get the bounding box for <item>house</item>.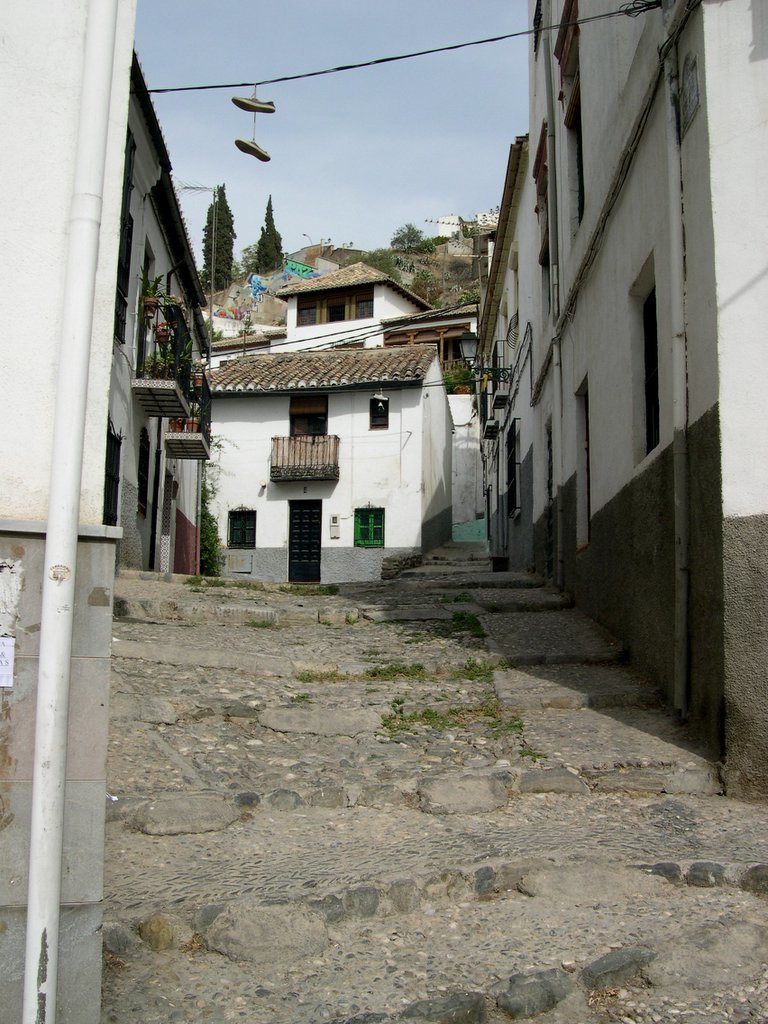
484 131 556 558.
